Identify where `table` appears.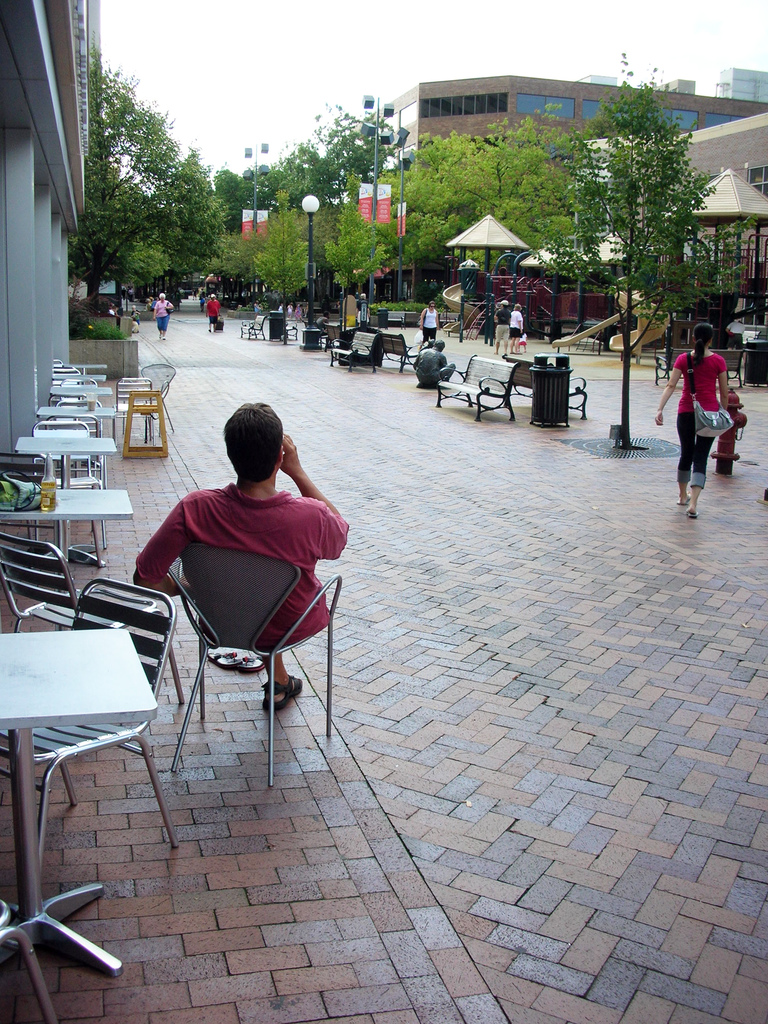
Appears at bbox(43, 407, 120, 426).
